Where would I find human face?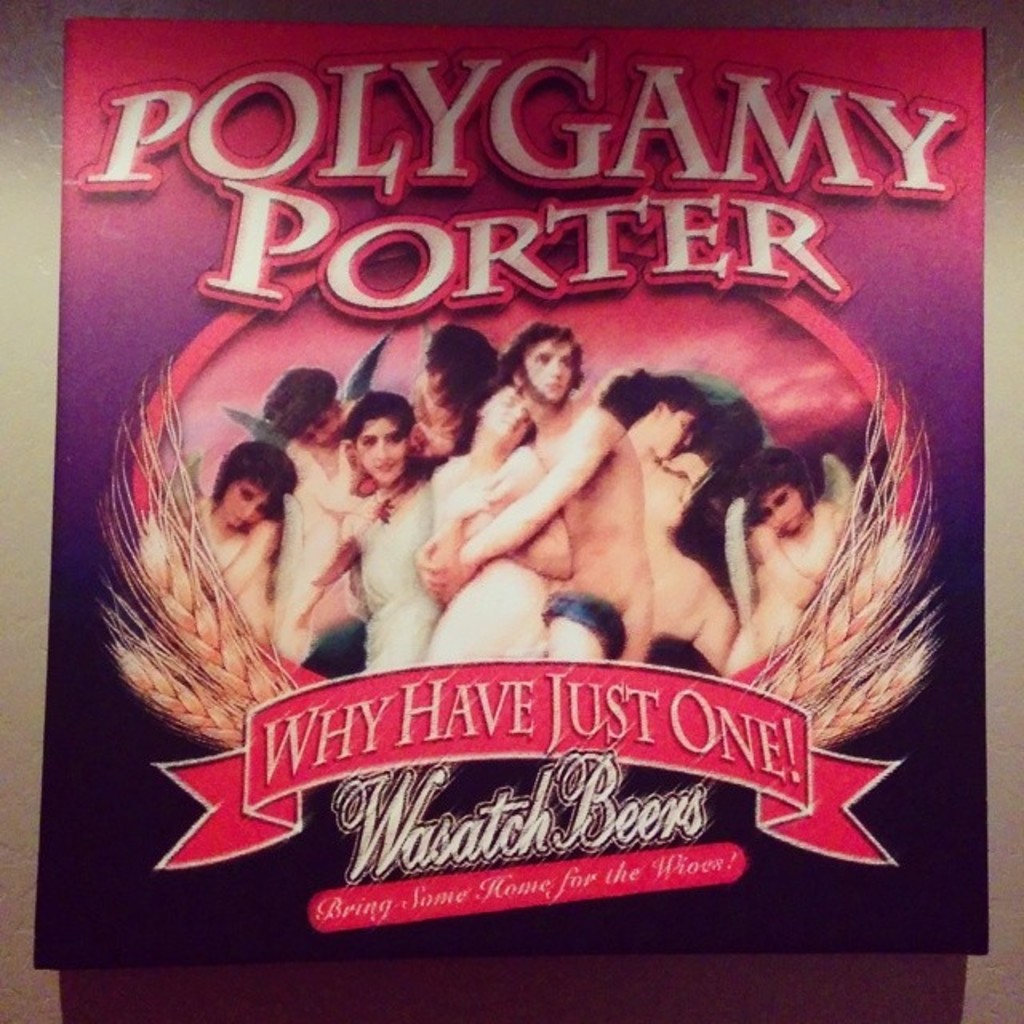
At (480, 379, 541, 440).
